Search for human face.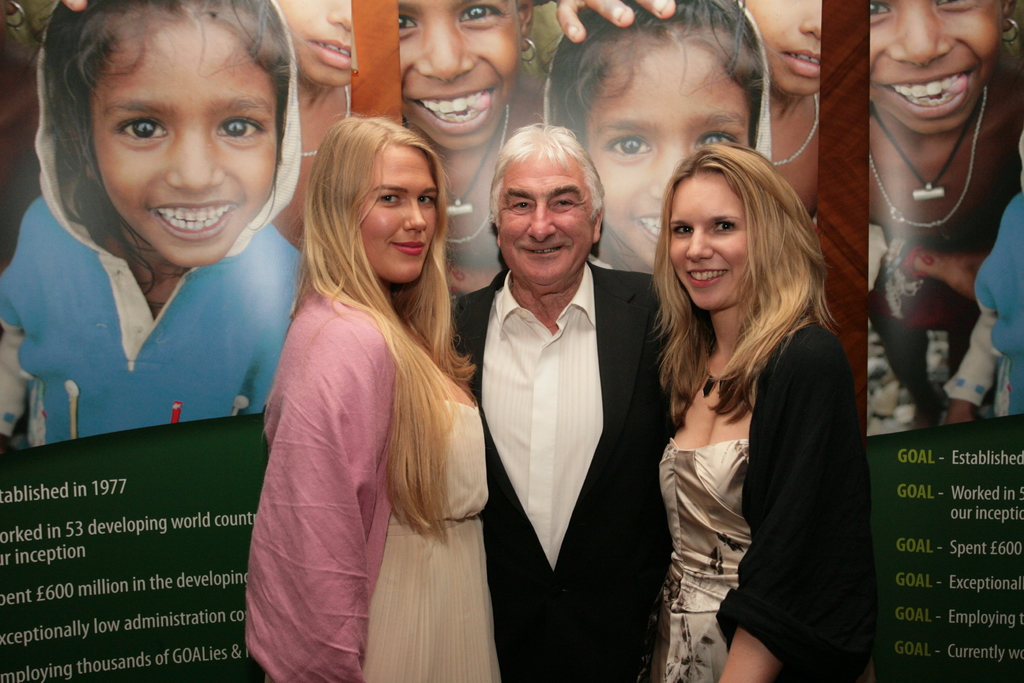
Found at pyautogui.locateOnScreen(666, 167, 755, 317).
